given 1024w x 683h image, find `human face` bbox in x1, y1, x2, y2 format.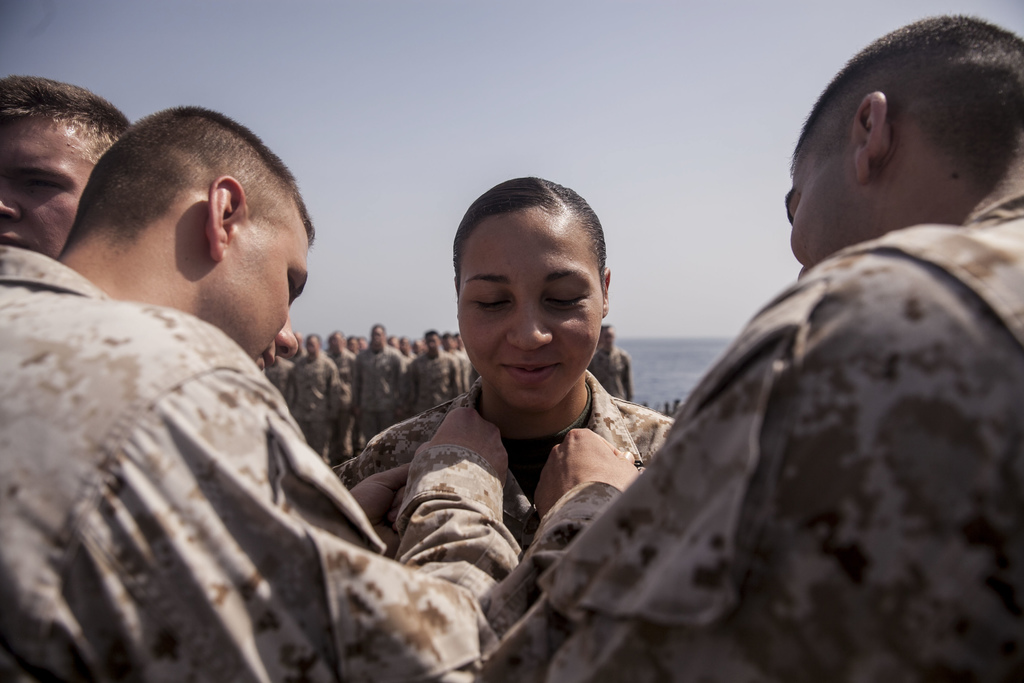
0, 120, 90, 260.
